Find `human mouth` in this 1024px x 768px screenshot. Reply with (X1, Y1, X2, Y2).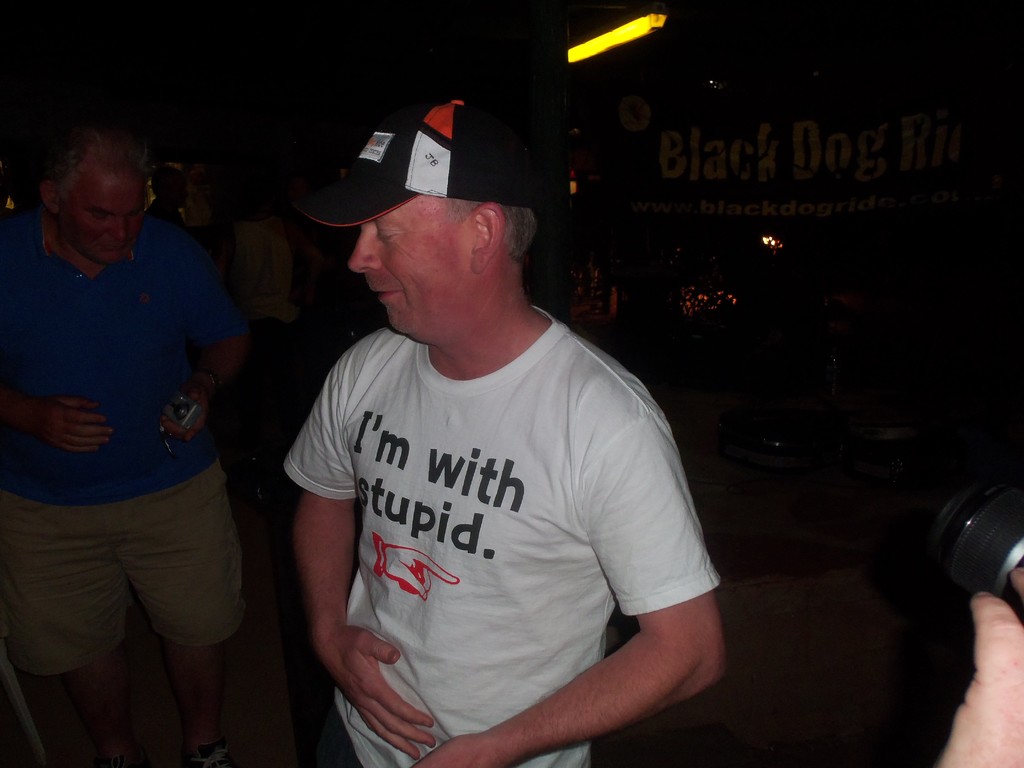
(100, 243, 125, 252).
